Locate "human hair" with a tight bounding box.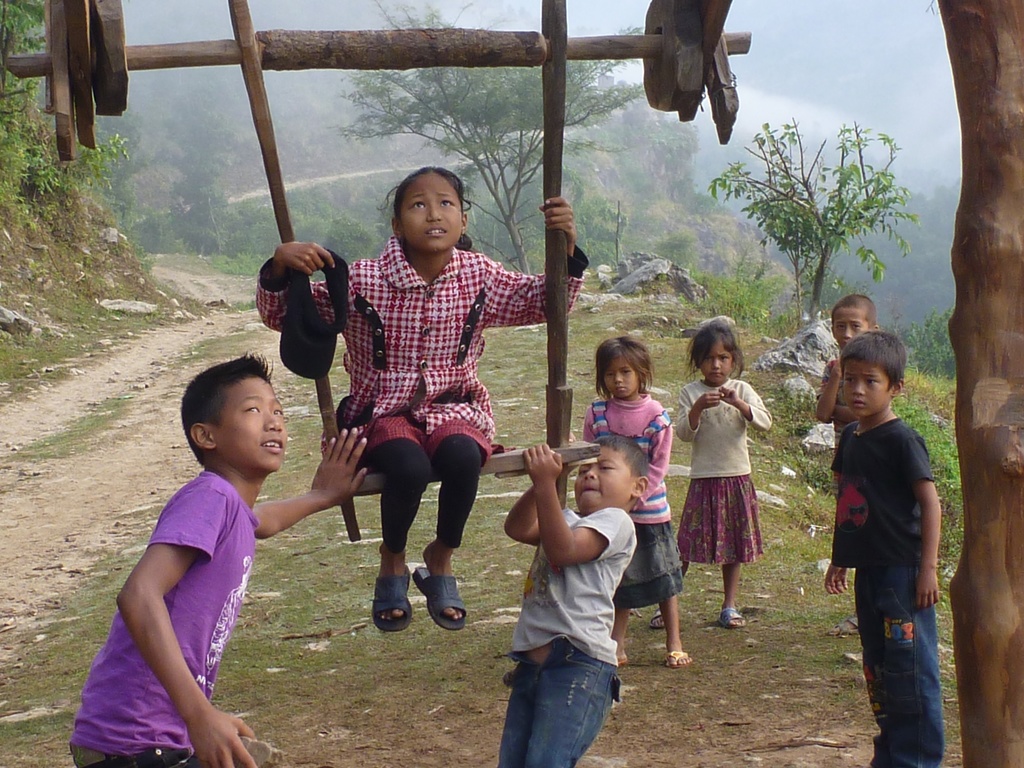
[593,436,646,479].
